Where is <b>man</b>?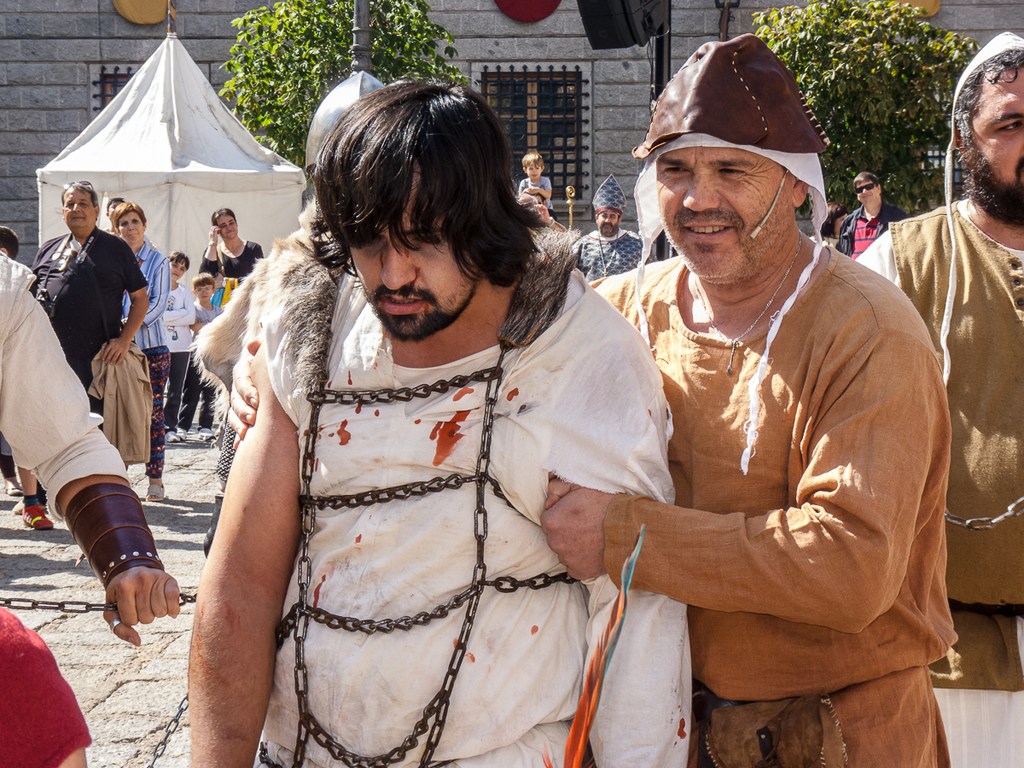
box=[189, 78, 695, 767].
